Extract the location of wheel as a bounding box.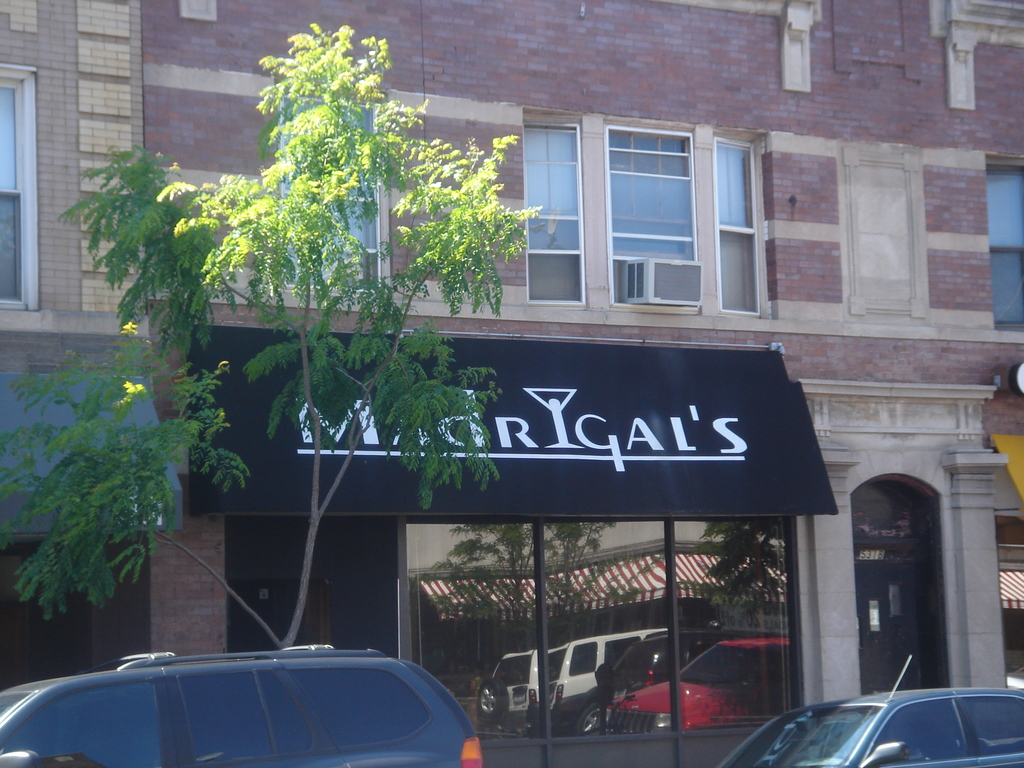
crop(577, 700, 605, 735).
